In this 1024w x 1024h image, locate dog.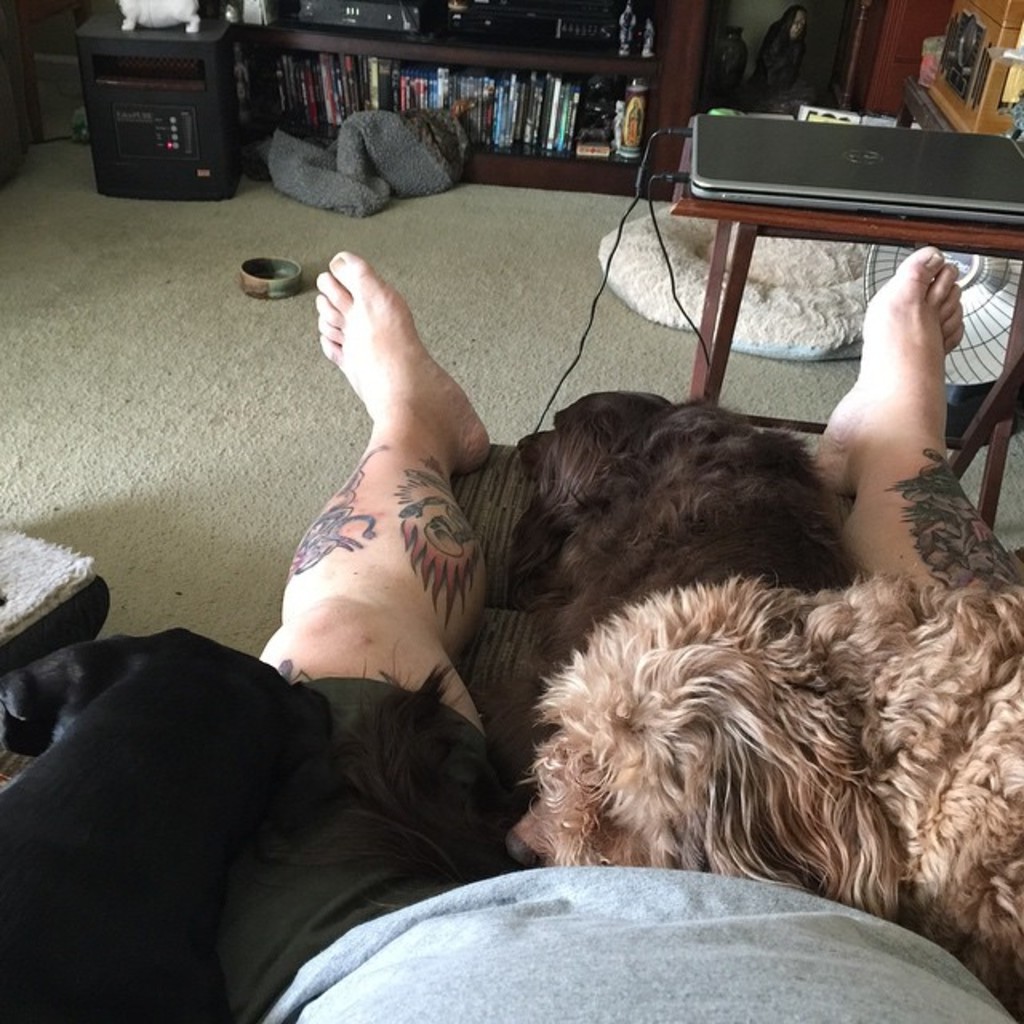
Bounding box: bbox=[502, 570, 1022, 1016].
